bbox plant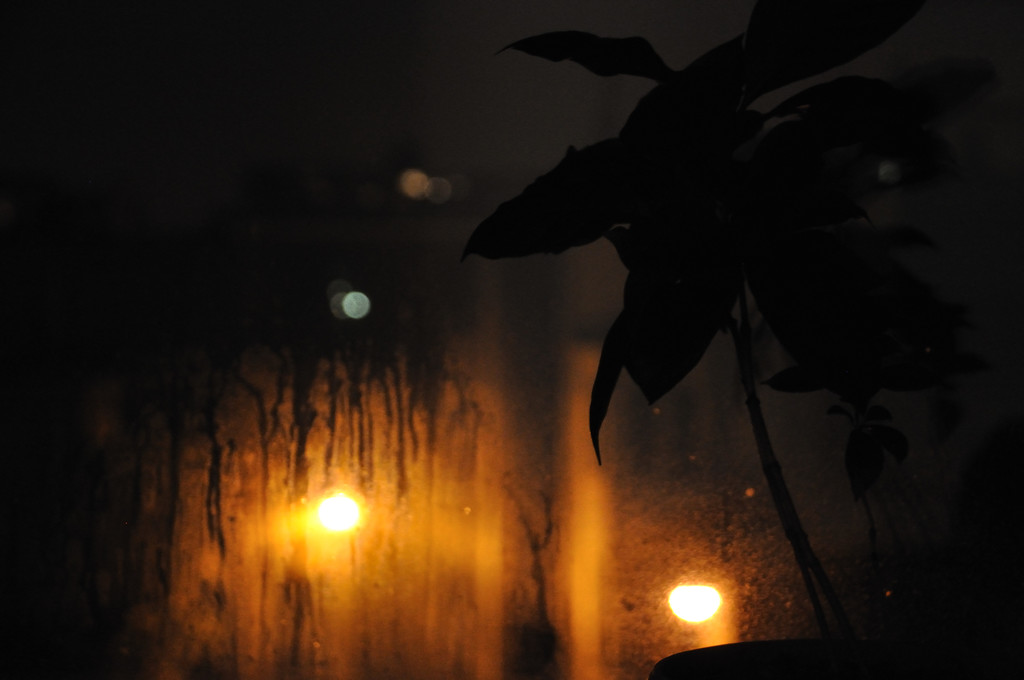
left=455, top=0, right=977, bottom=671
